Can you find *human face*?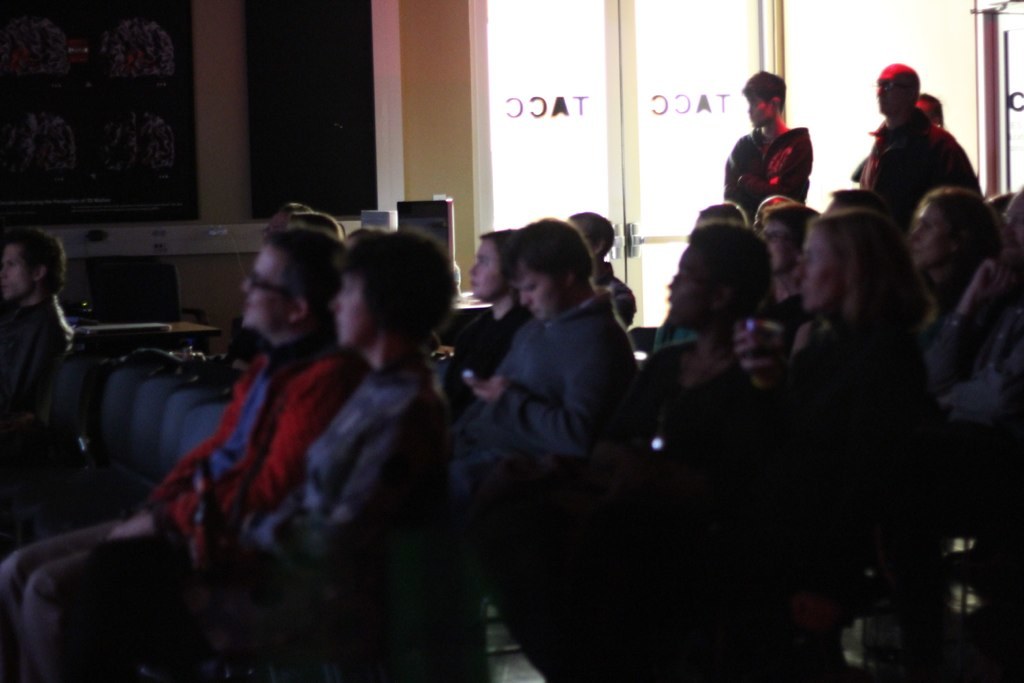
Yes, bounding box: x1=467 y1=240 x2=507 y2=298.
